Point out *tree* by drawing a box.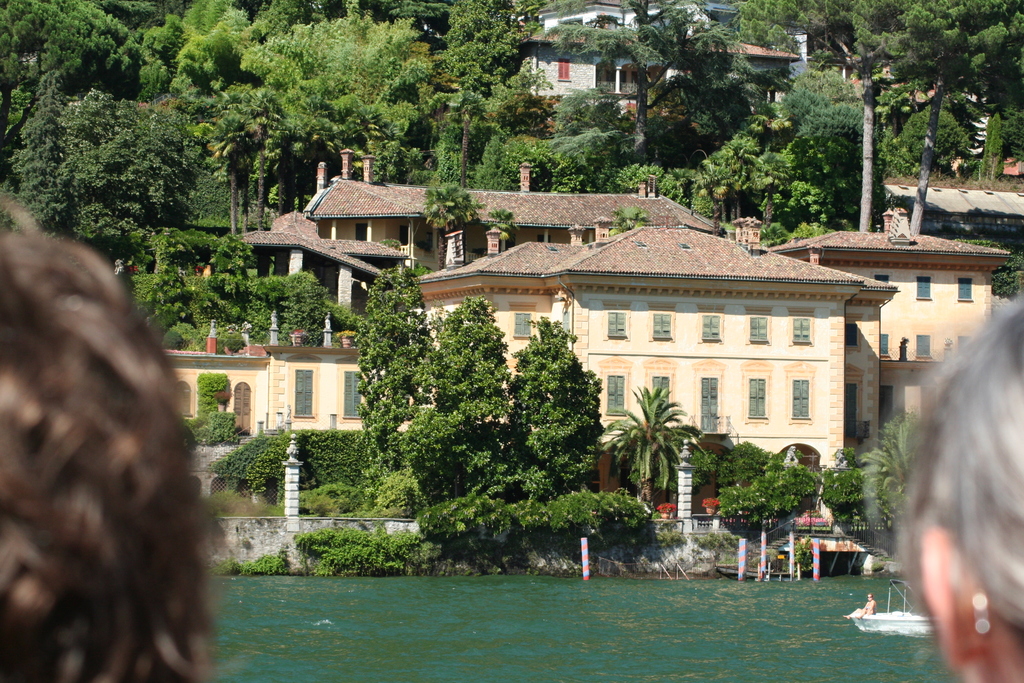
<bbox>492, 208, 519, 247</bbox>.
